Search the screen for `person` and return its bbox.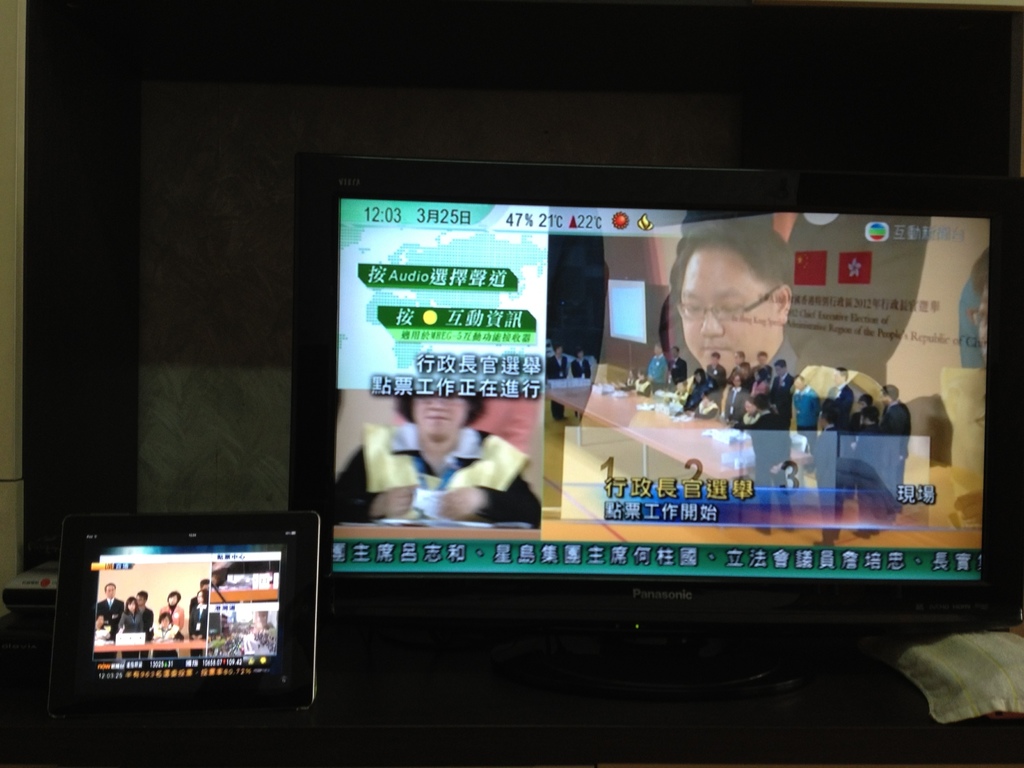
Found: detection(335, 388, 541, 527).
